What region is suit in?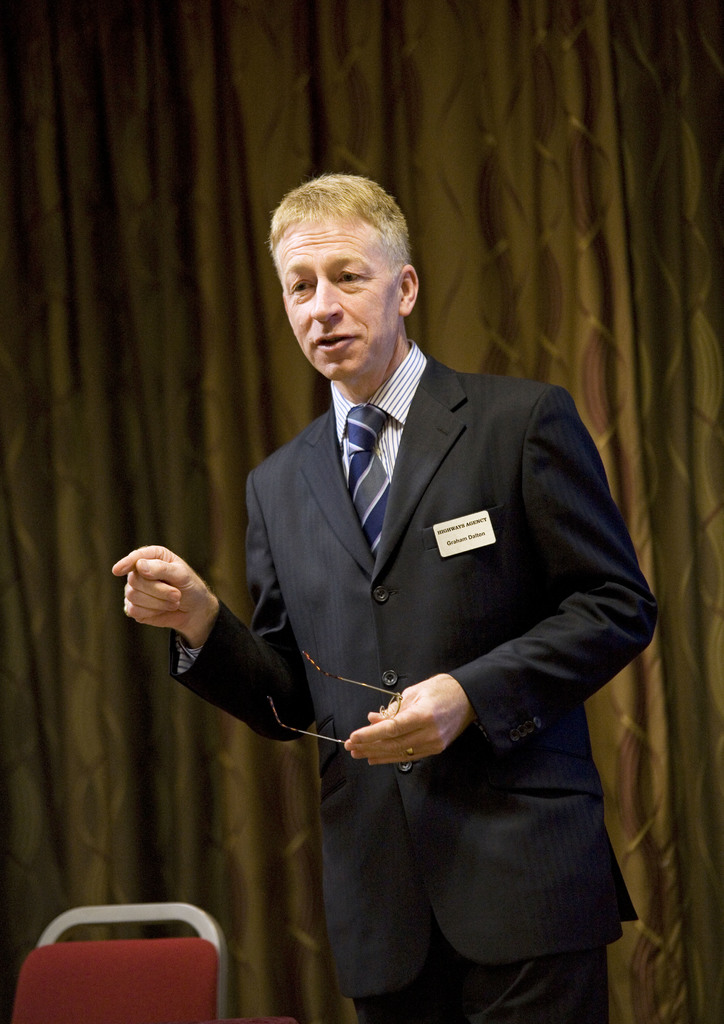
BBox(168, 346, 658, 1023).
